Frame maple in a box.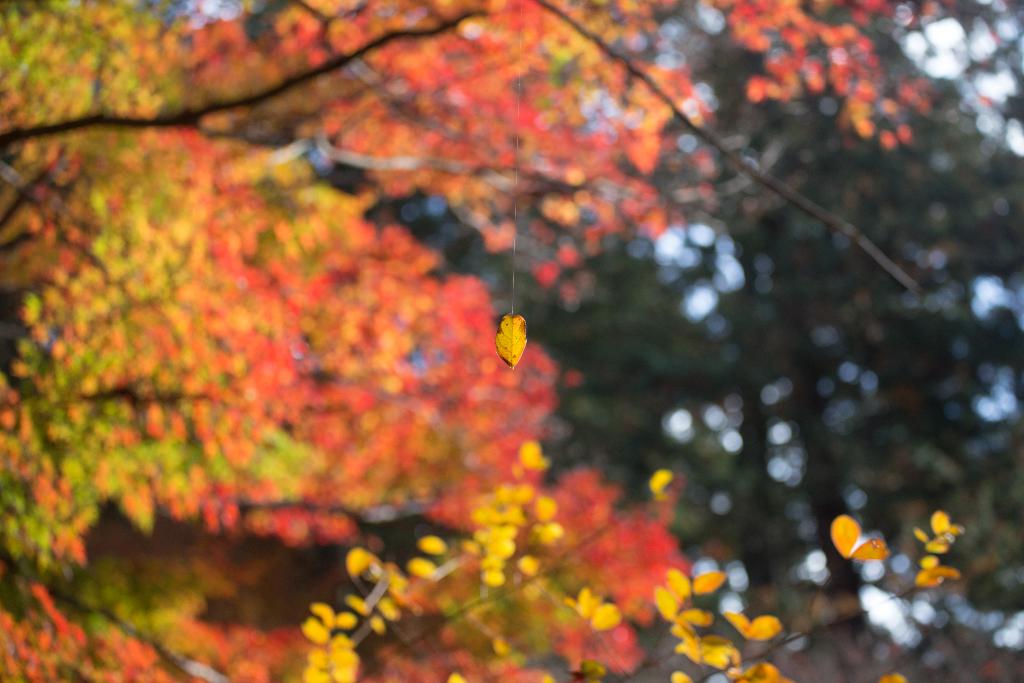
[x1=0, y1=0, x2=996, y2=682].
